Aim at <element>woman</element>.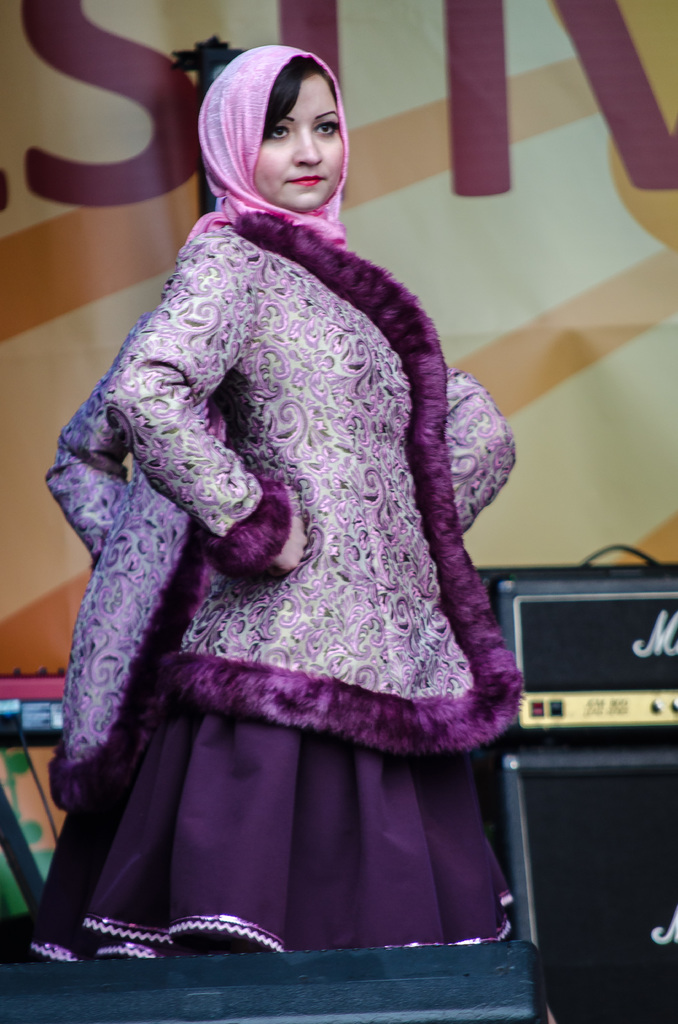
Aimed at 20 93 596 964.
